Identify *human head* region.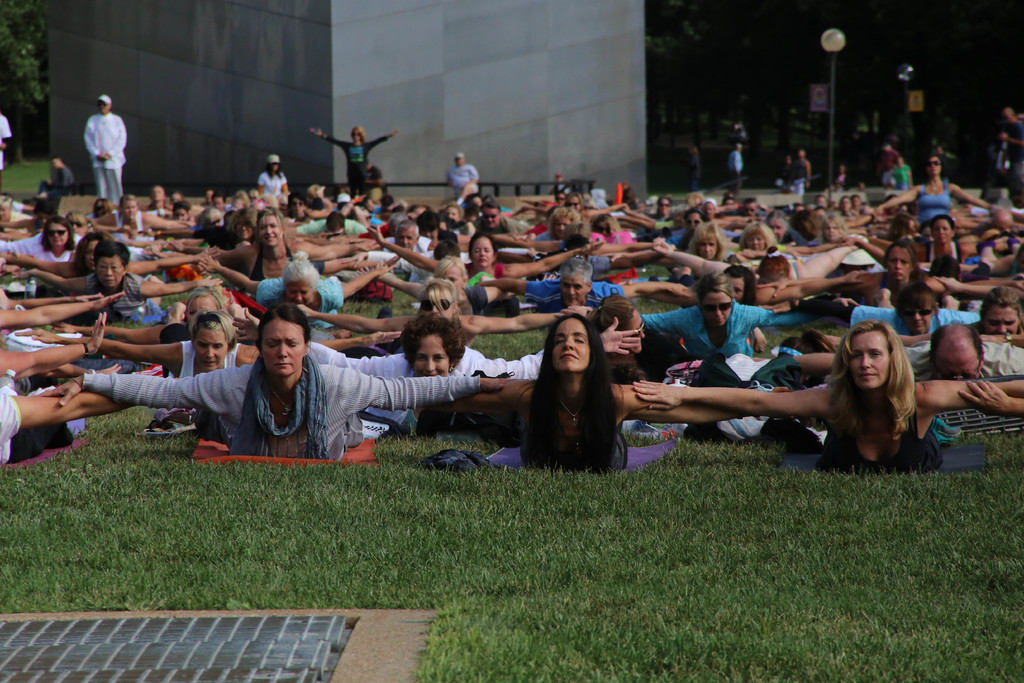
Region: <region>186, 282, 228, 320</region>.
